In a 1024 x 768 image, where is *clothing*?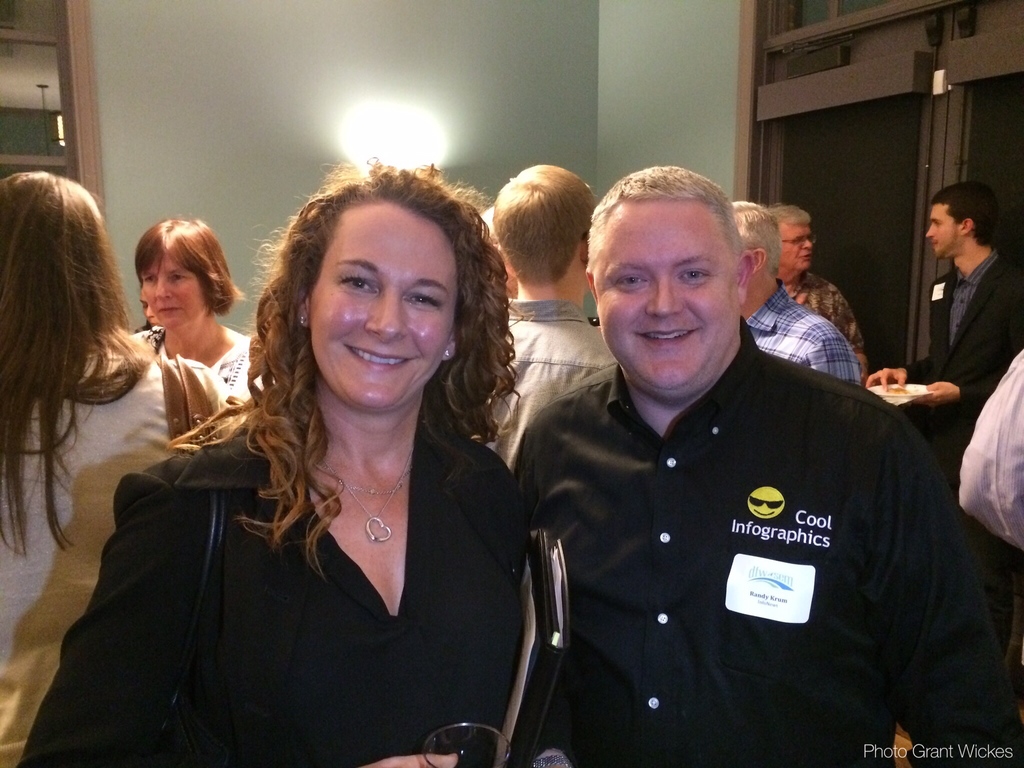
rect(899, 250, 1023, 484).
